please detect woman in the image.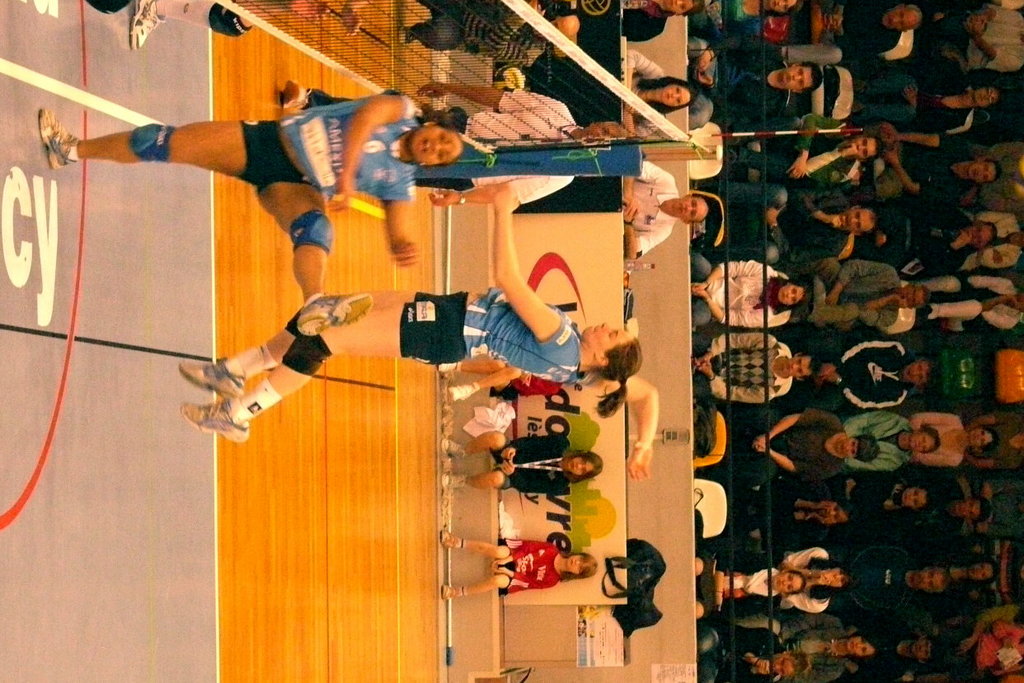
626, 45, 696, 138.
